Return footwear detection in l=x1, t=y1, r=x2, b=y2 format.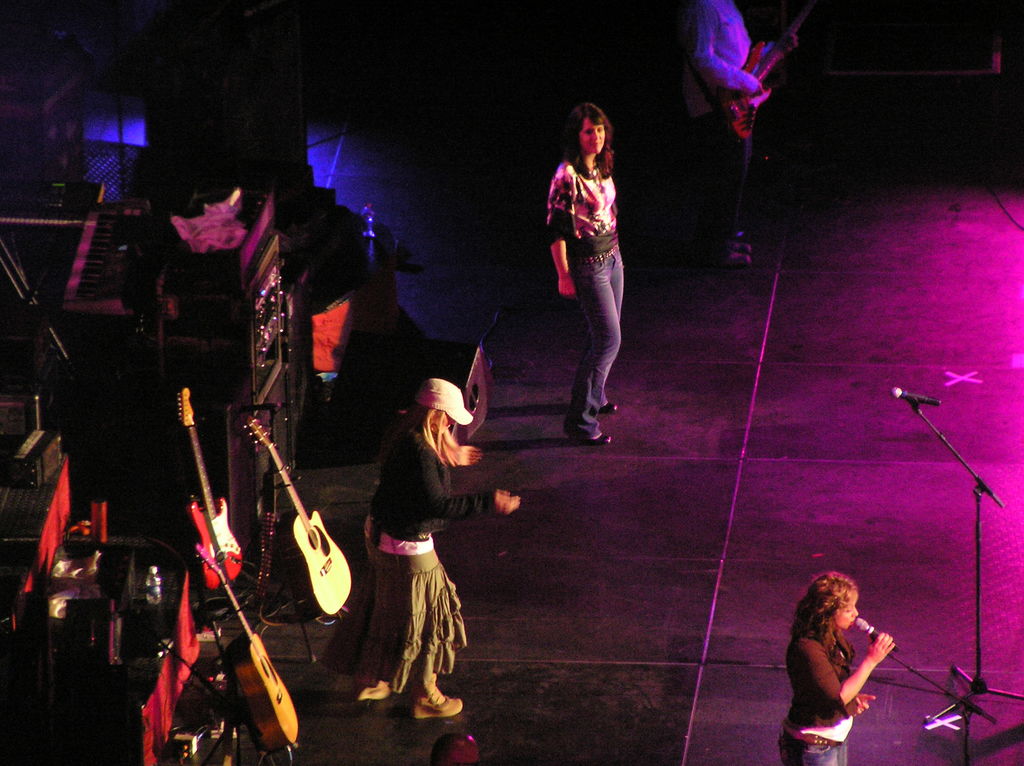
l=726, t=234, r=753, b=251.
